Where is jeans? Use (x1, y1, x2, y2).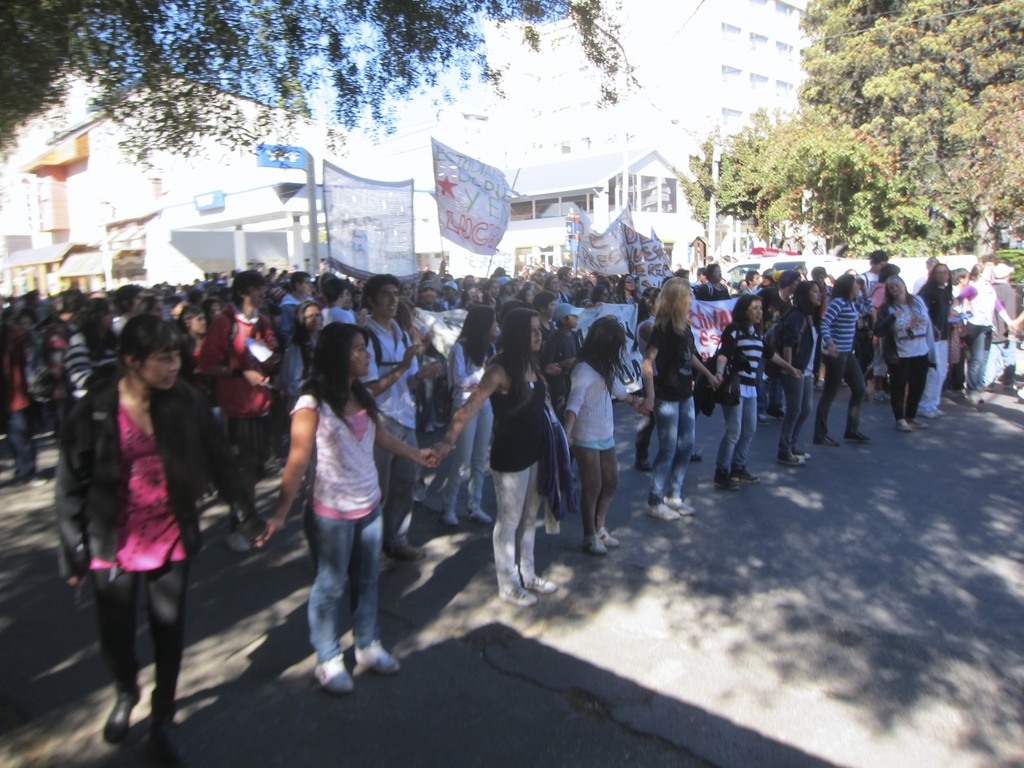
(964, 331, 993, 392).
